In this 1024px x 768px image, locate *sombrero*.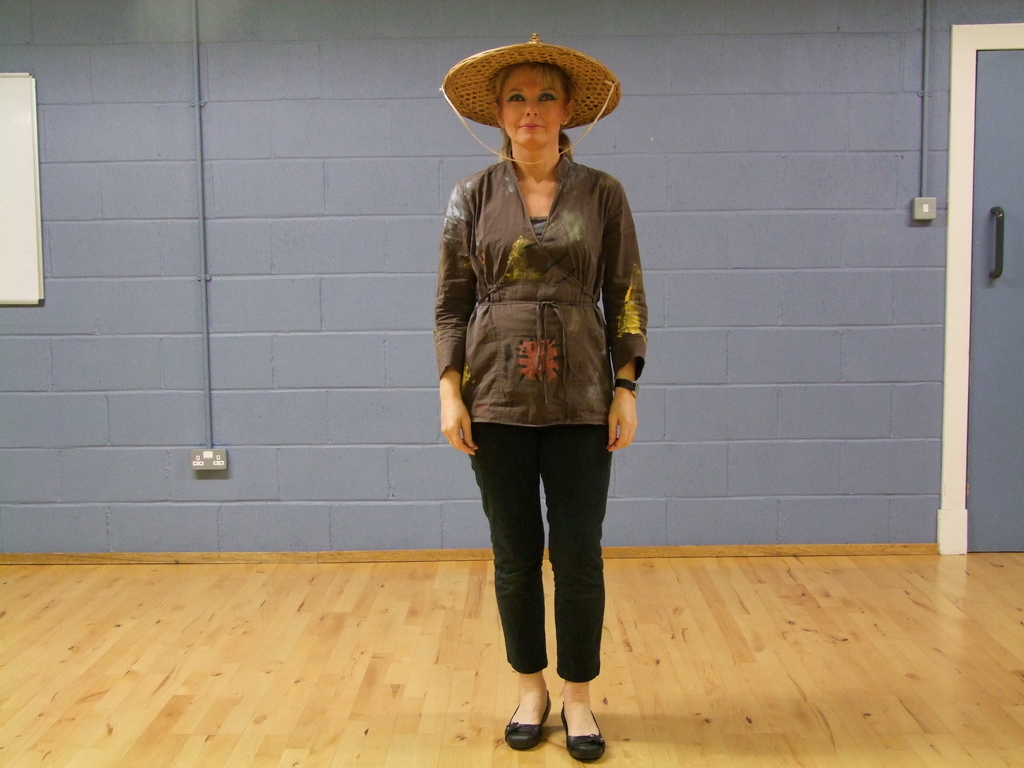
Bounding box: (451,39,635,165).
